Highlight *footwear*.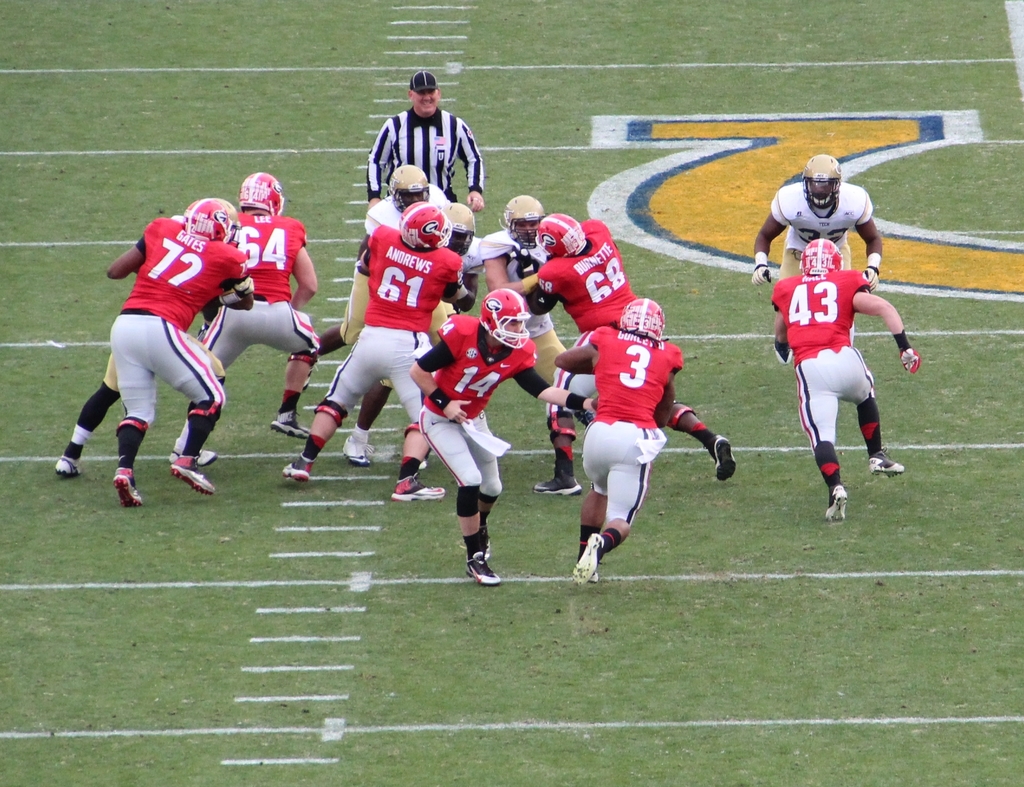
Highlighted region: region(477, 531, 490, 555).
